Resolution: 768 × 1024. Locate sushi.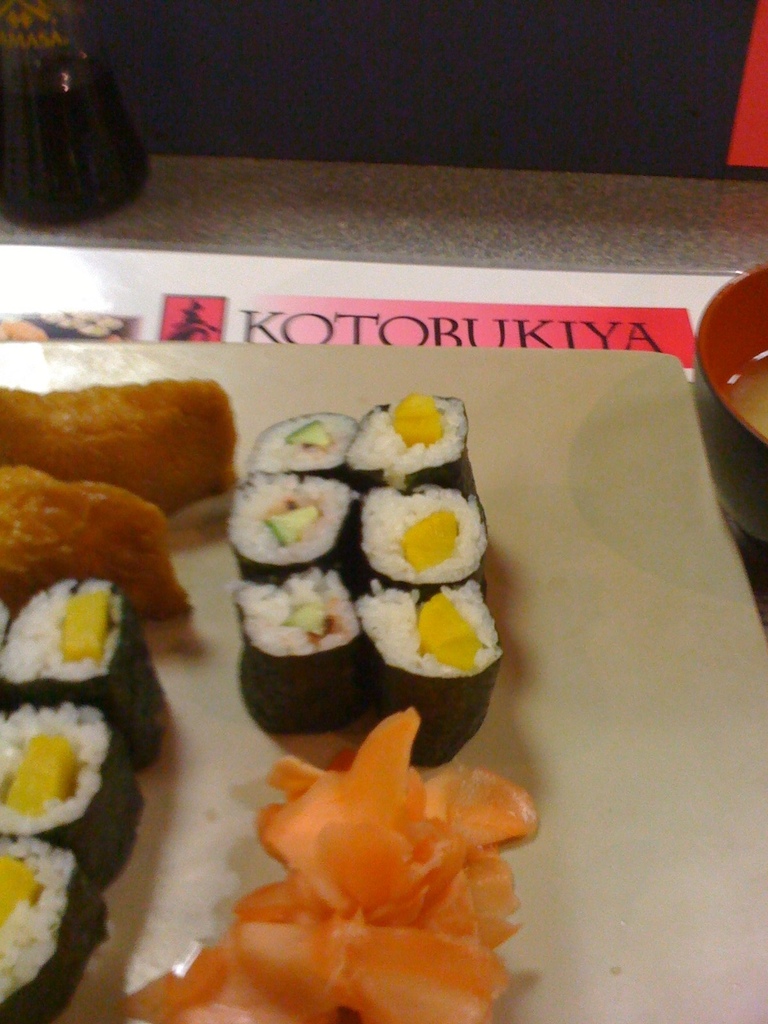
crop(0, 580, 168, 767).
